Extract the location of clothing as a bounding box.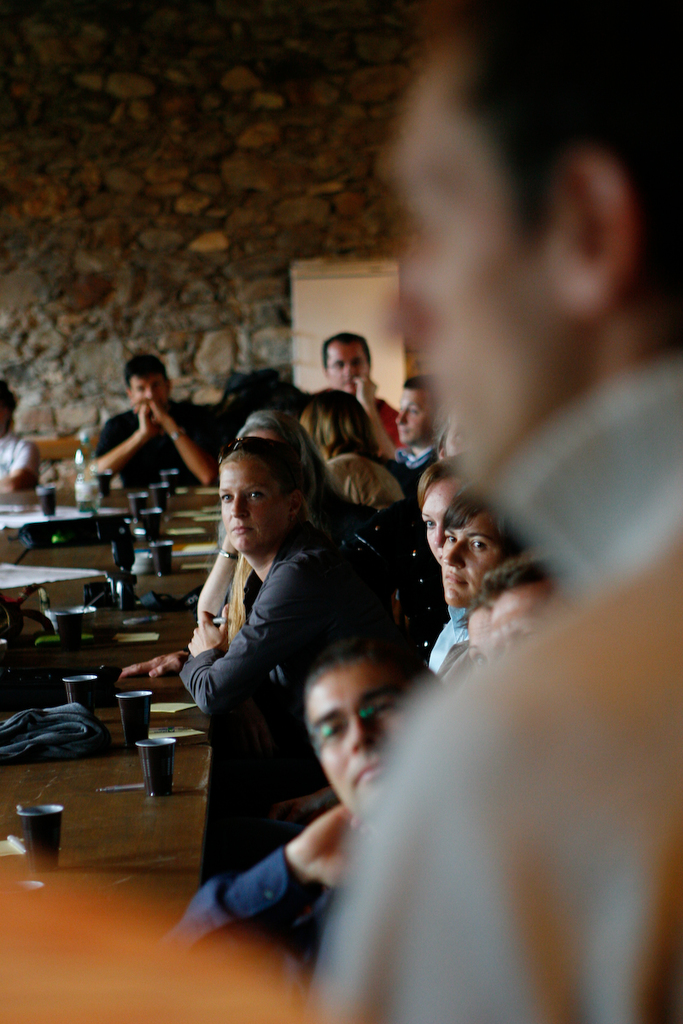
locate(425, 591, 467, 649).
